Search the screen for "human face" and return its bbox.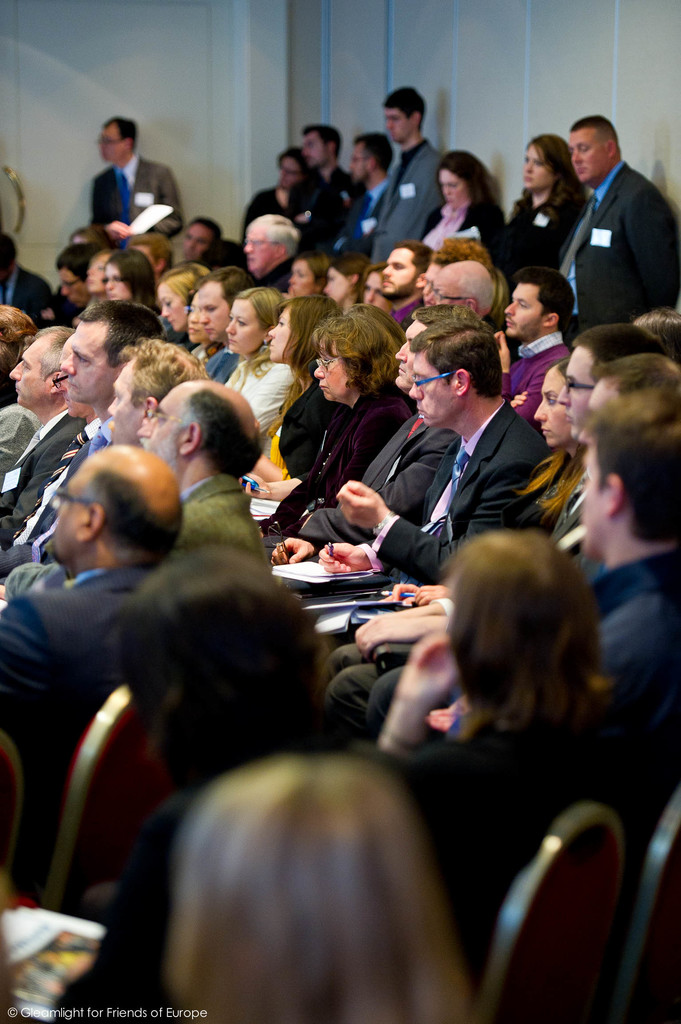
Found: {"x1": 300, "y1": 129, "x2": 327, "y2": 175}.
